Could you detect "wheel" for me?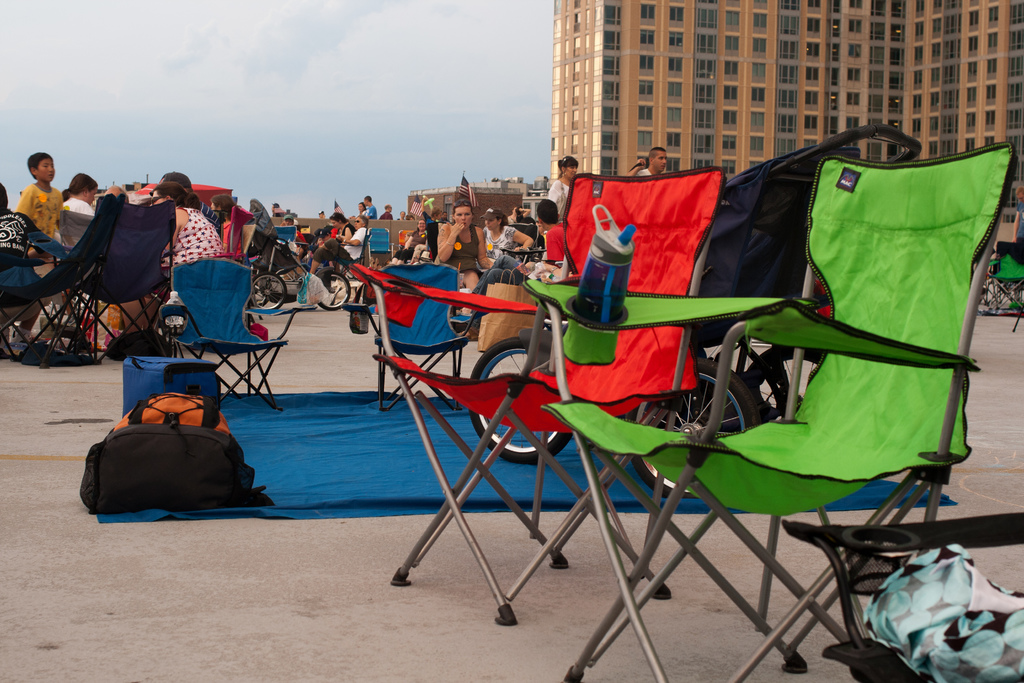
Detection result: Rect(250, 273, 284, 310).
